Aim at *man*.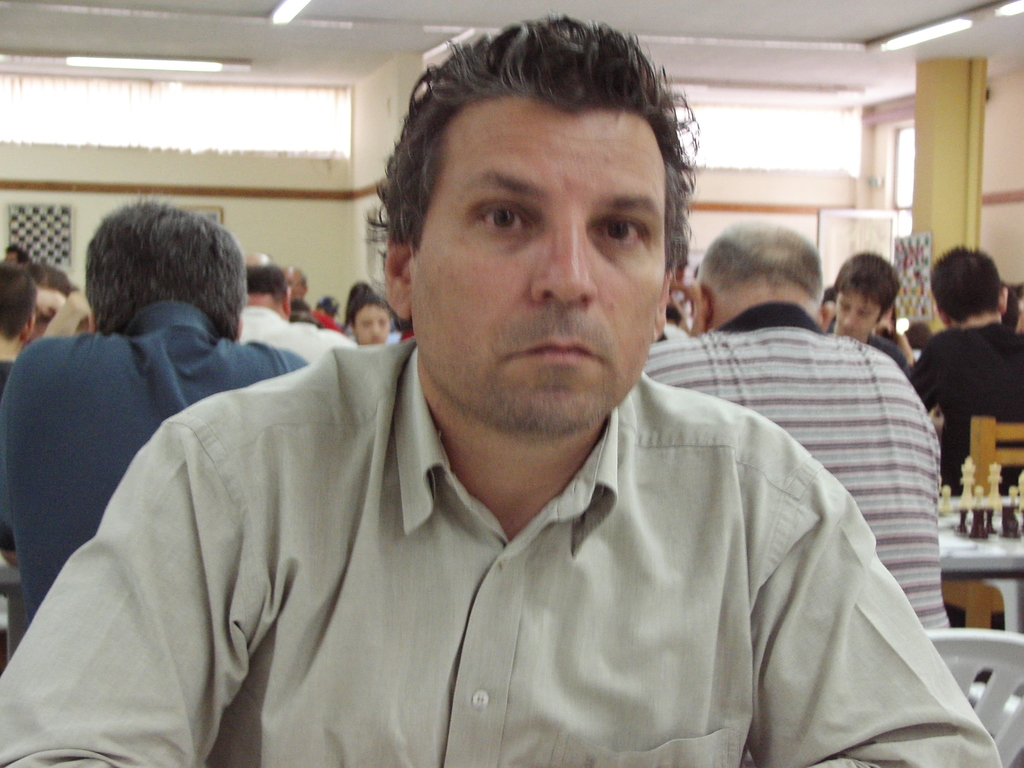
Aimed at locate(0, 262, 38, 401).
